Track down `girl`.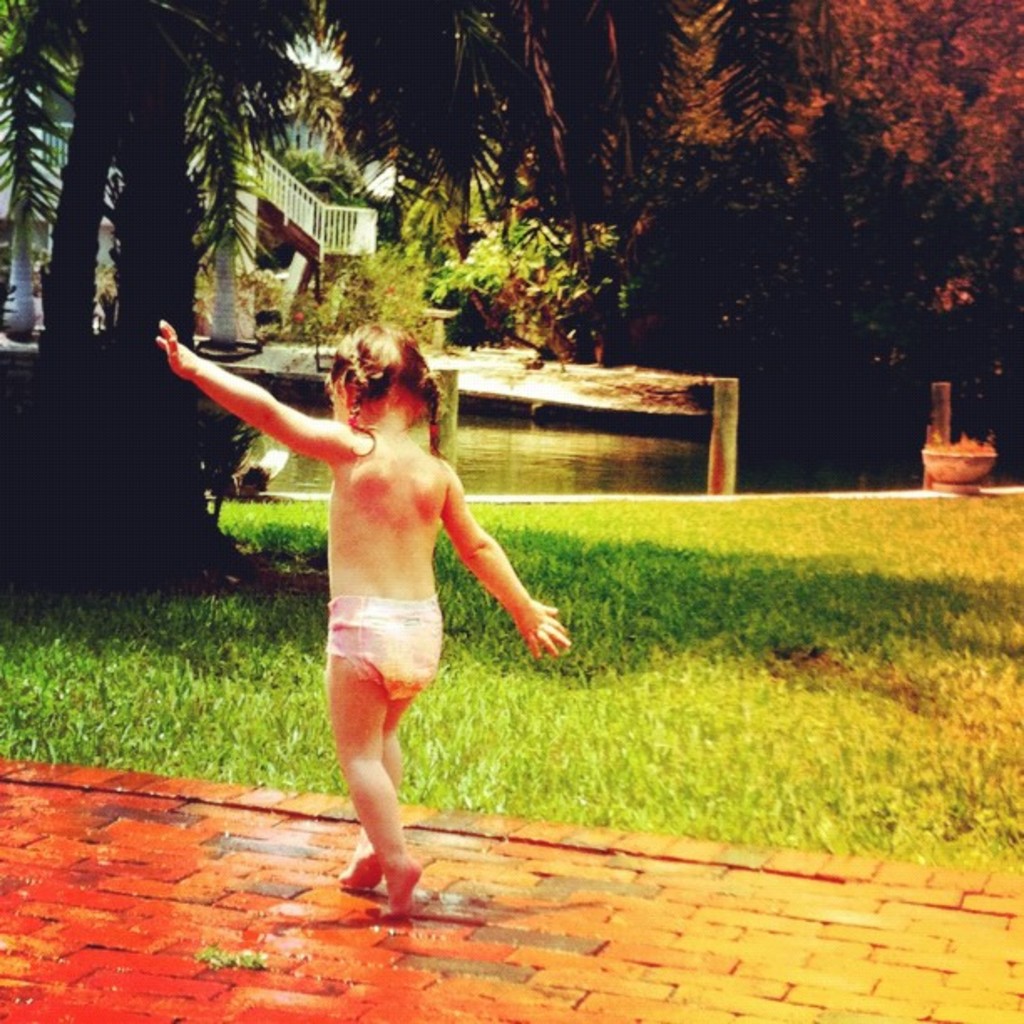
Tracked to detection(151, 320, 577, 915).
